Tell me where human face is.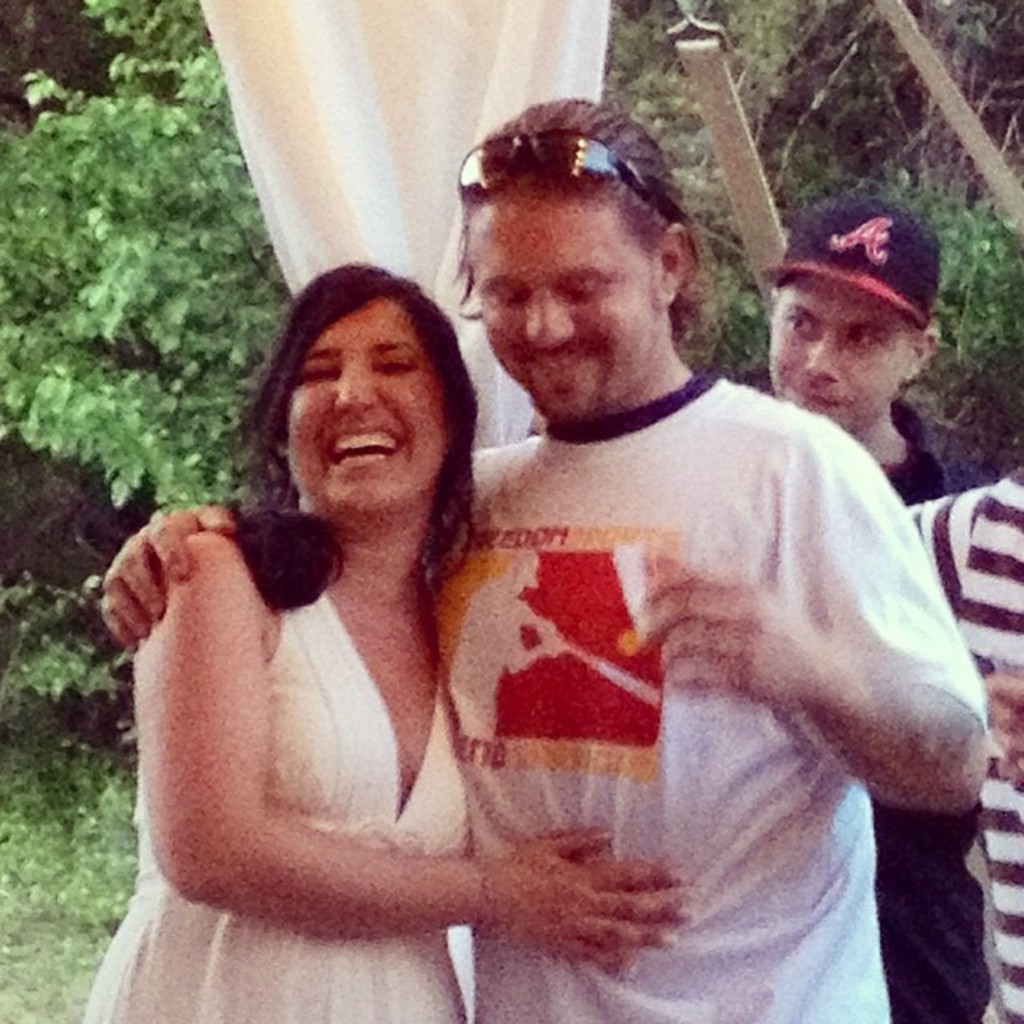
human face is at 770:282:907:418.
